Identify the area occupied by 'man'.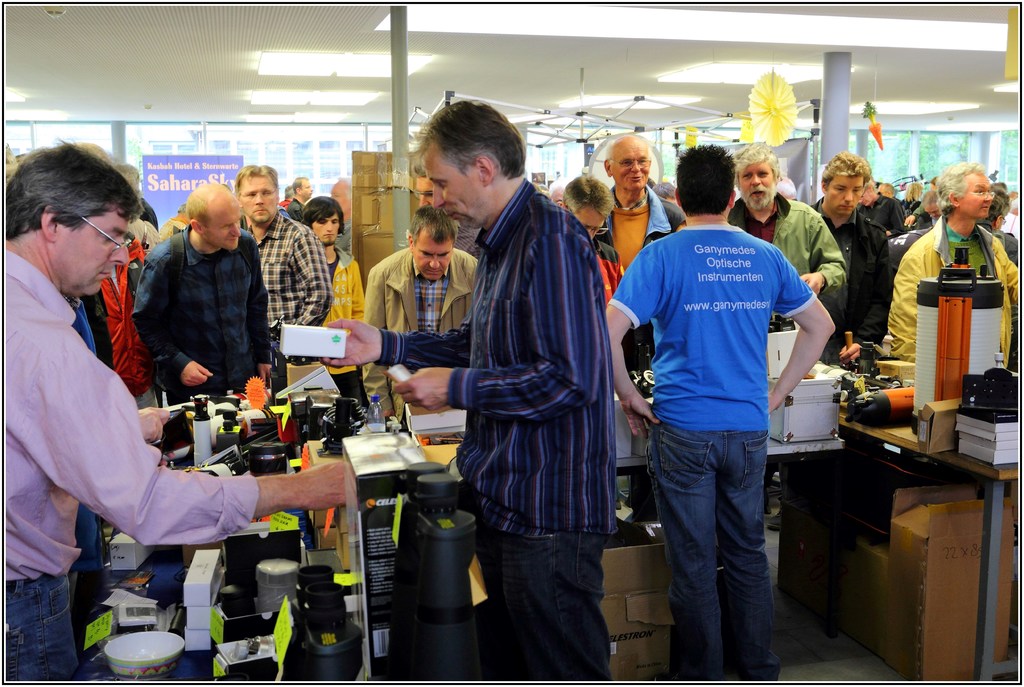
Area: <box>321,96,614,681</box>.
